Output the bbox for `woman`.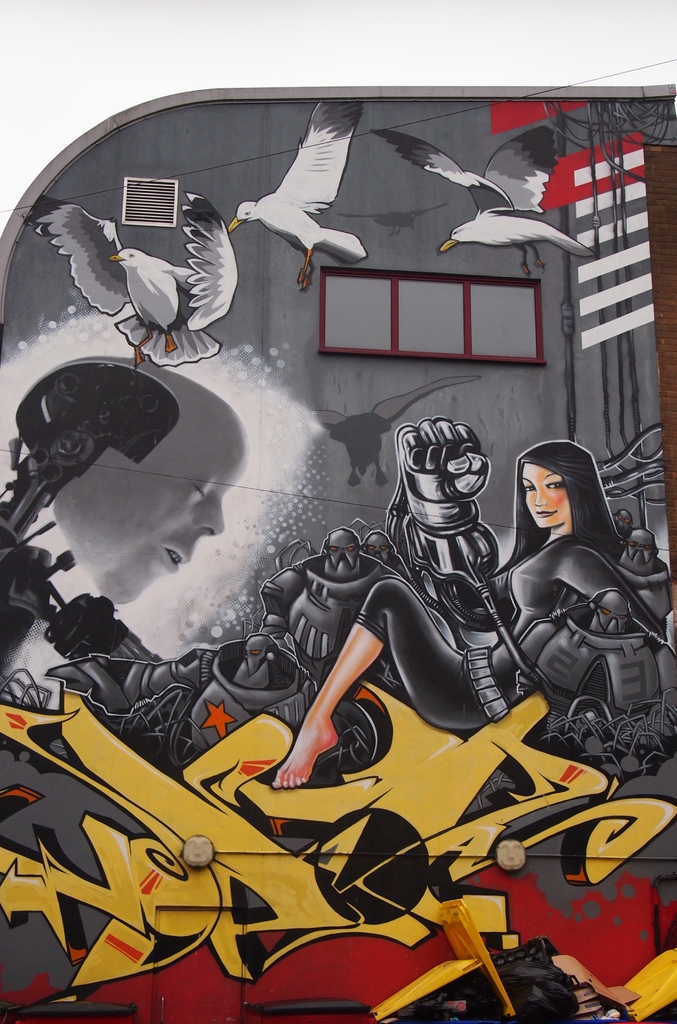
<region>272, 438, 673, 788</region>.
